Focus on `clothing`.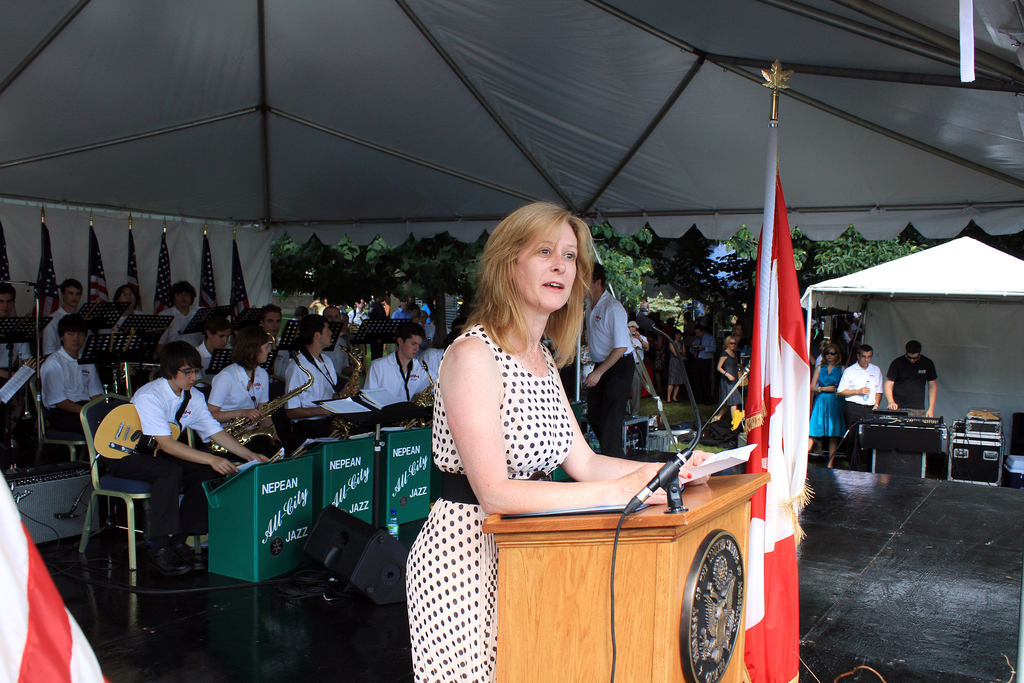
Focused at x1=99, y1=372, x2=230, y2=539.
